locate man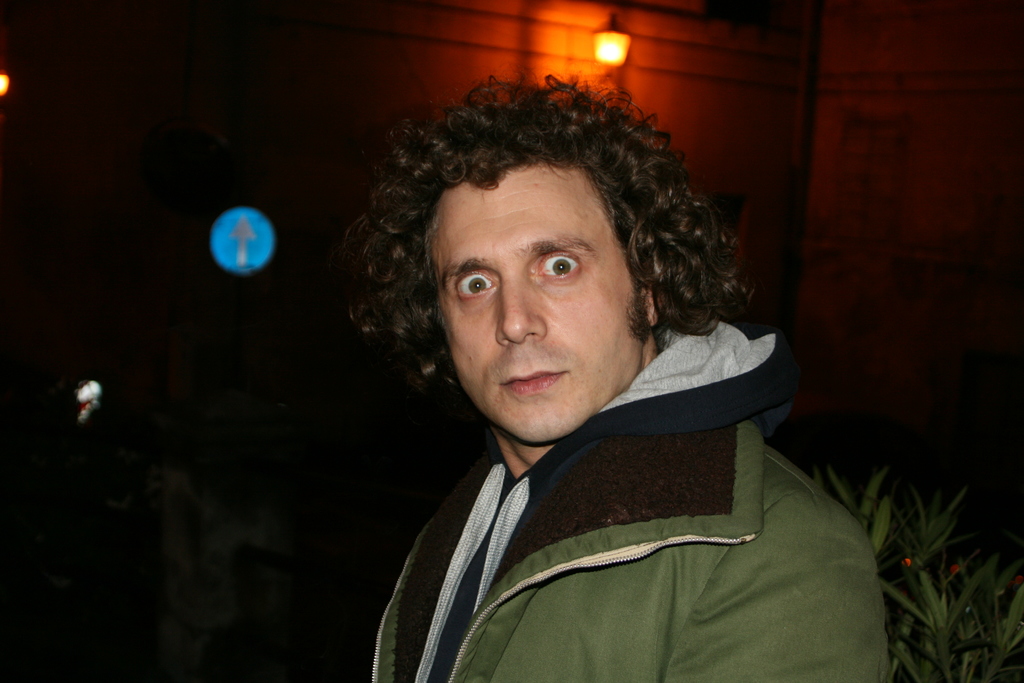
[281, 79, 879, 671]
